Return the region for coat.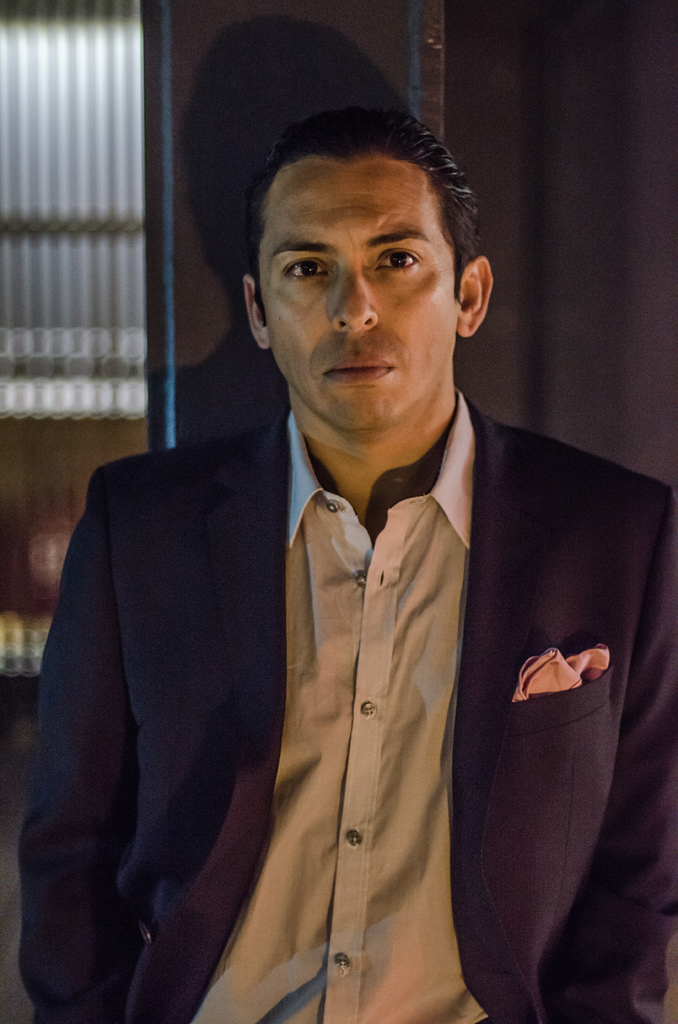
locate(13, 411, 676, 1023).
